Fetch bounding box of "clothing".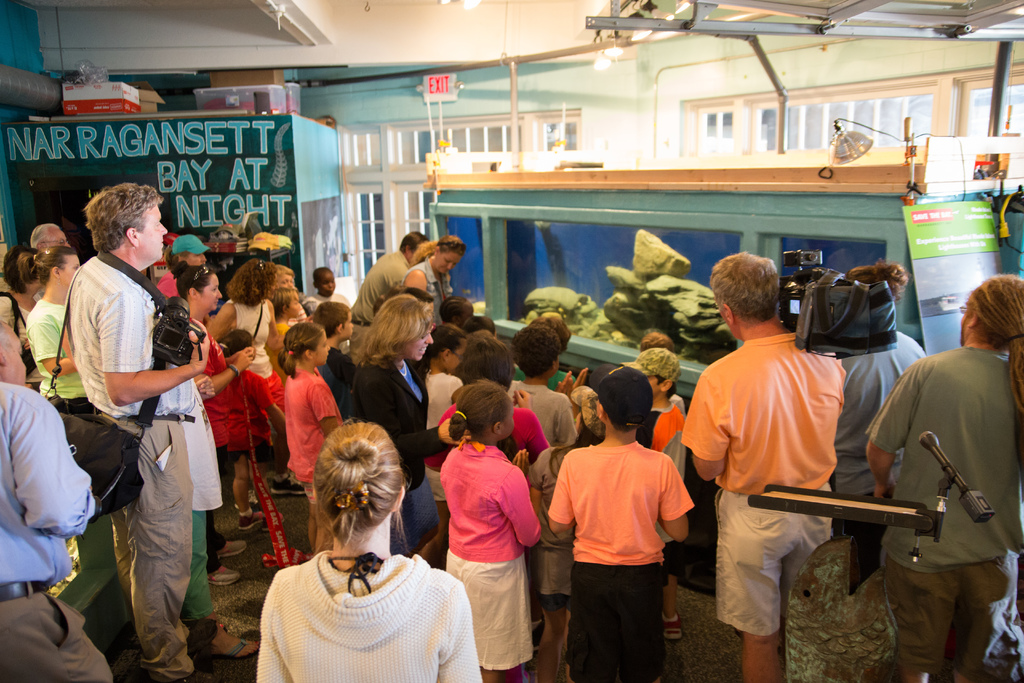
Bbox: box=[676, 331, 844, 636].
